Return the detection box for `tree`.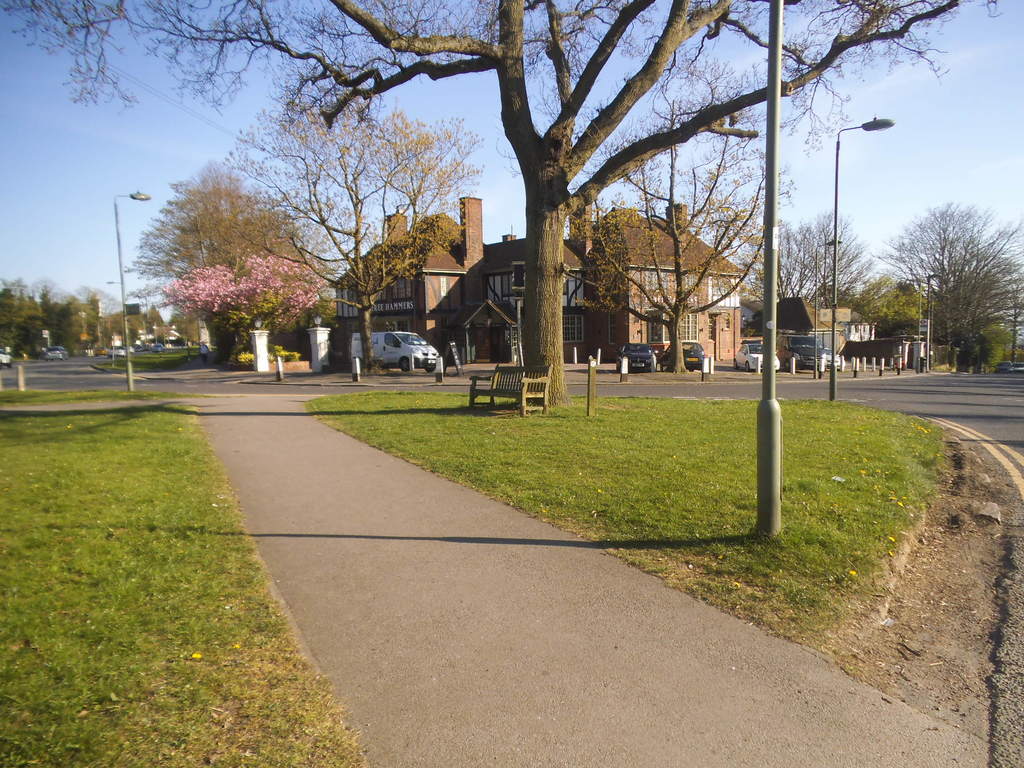
bbox=[886, 173, 1011, 367].
